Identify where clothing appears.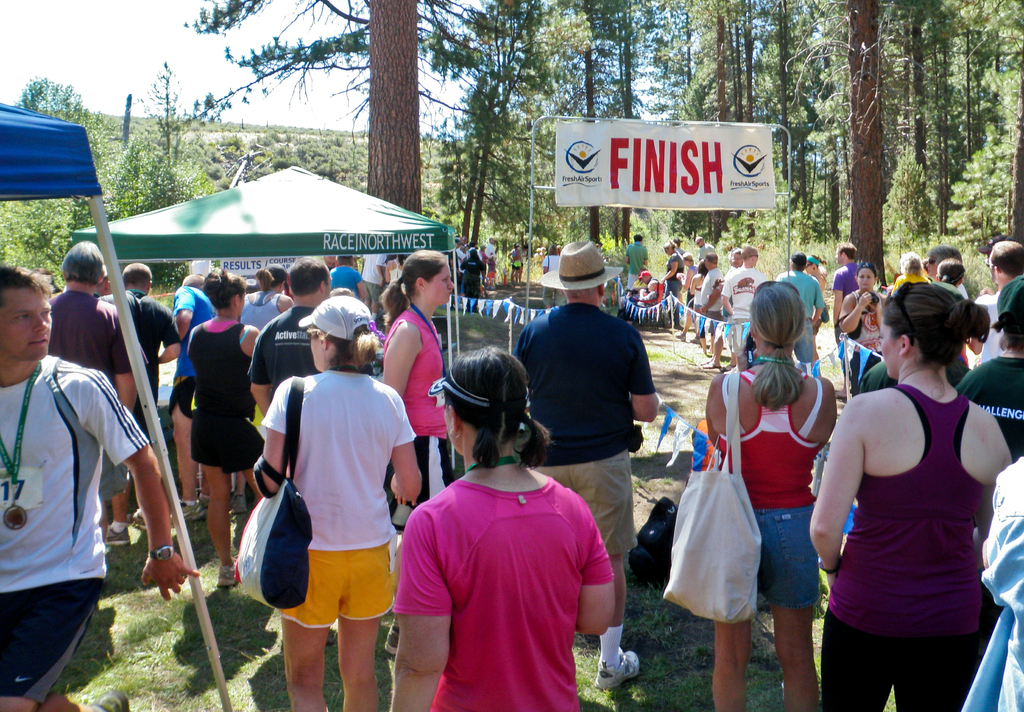
Appears at box(715, 366, 821, 611).
